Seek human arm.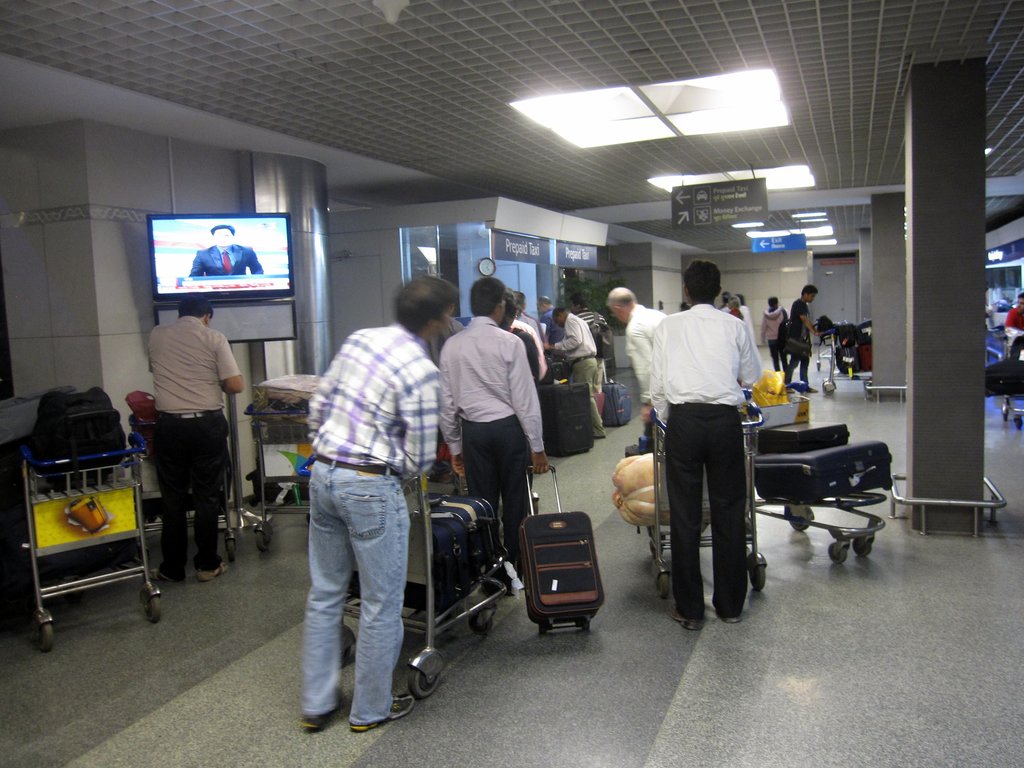
(left=495, top=324, right=551, bottom=479).
